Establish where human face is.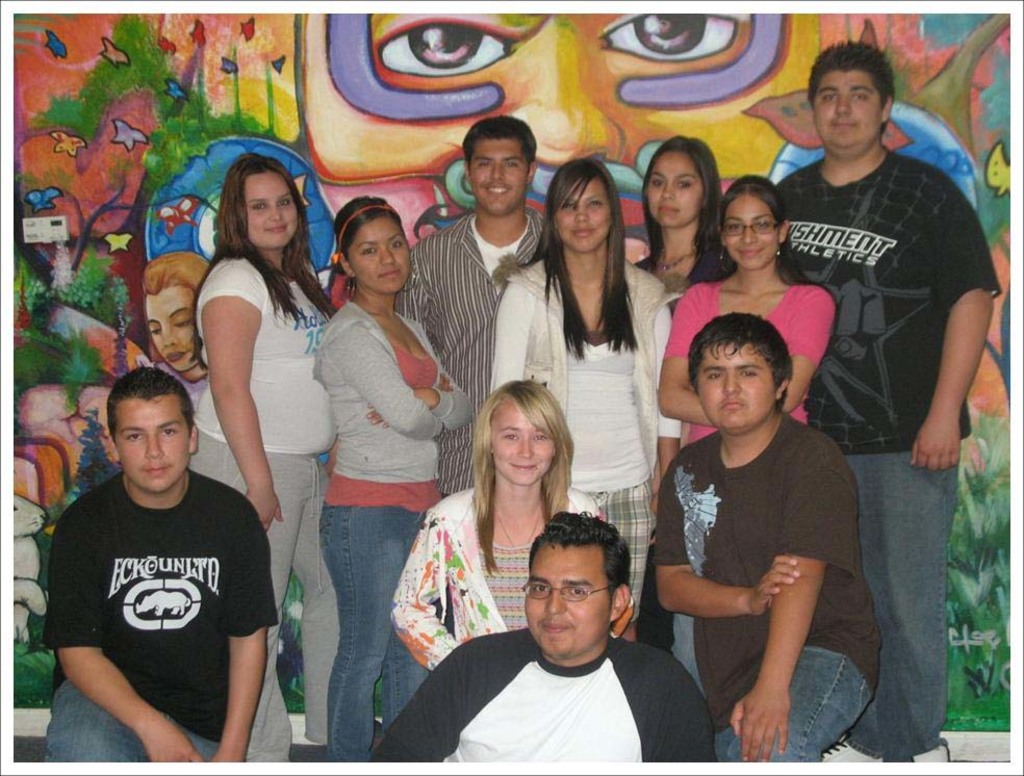
Established at bbox=[473, 136, 526, 206].
